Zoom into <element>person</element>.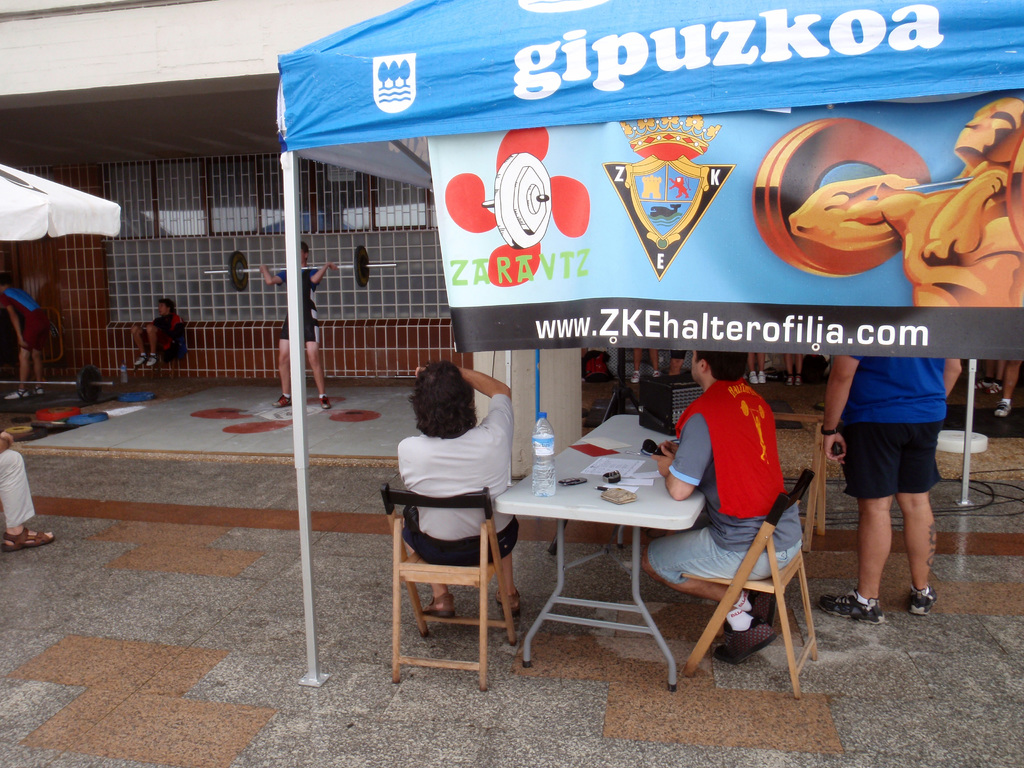
Zoom target: (256,229,333,410).
